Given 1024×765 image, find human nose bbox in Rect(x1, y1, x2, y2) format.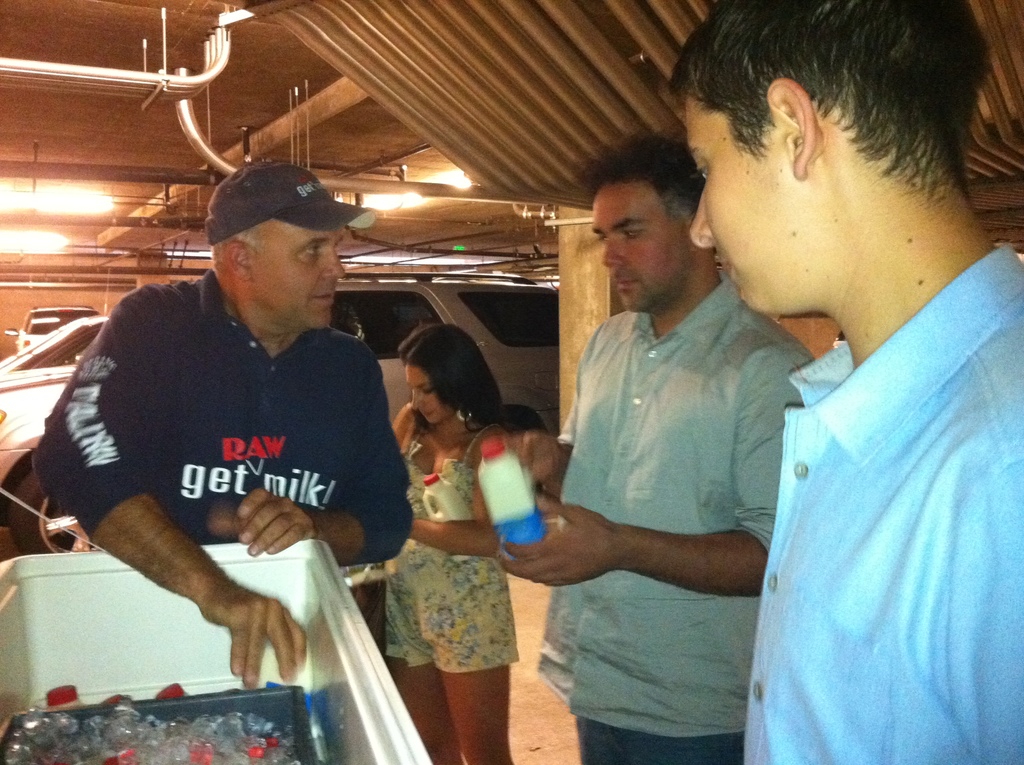
Rect(319, 248, 344, 278).
